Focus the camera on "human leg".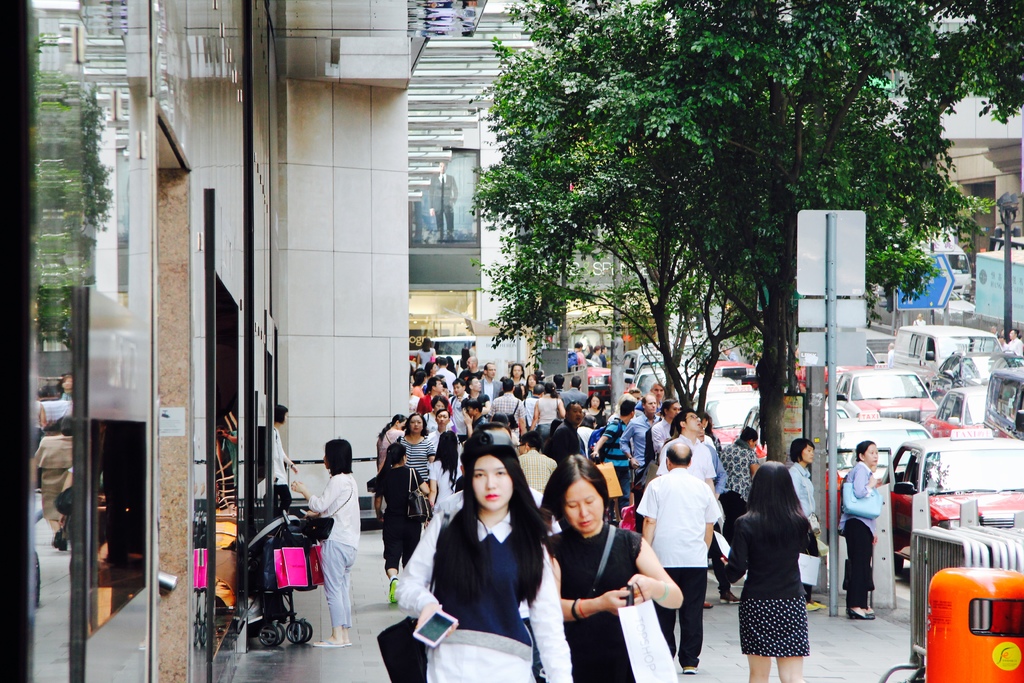
Focus region: <bbox>780, 588, 809, 682</bbox>.
